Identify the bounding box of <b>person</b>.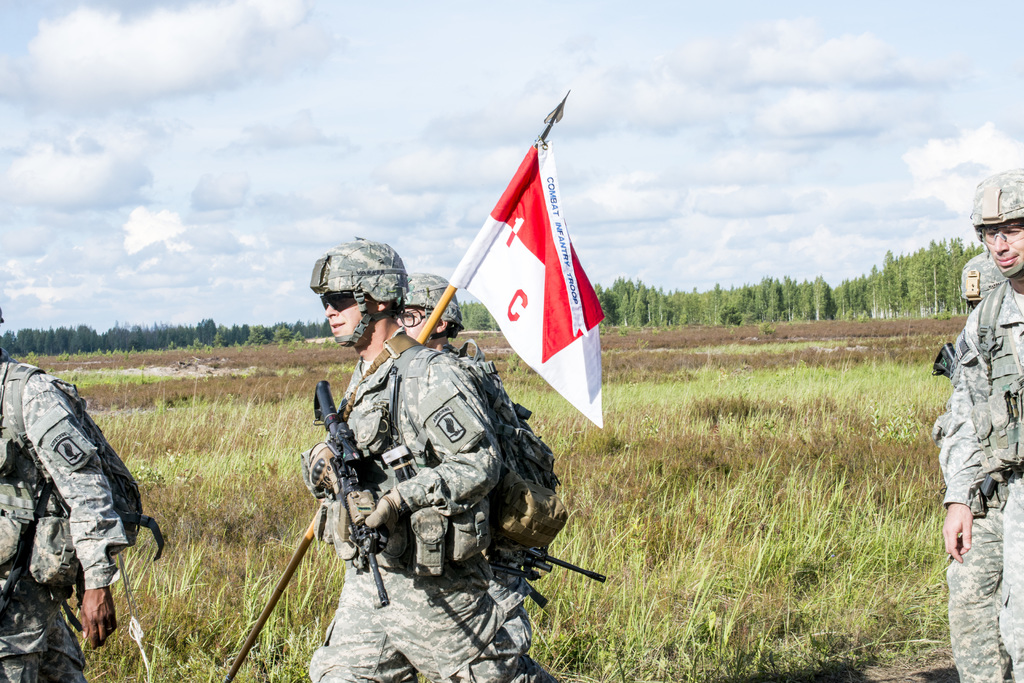
Rect(399, 273, 563, 682).
